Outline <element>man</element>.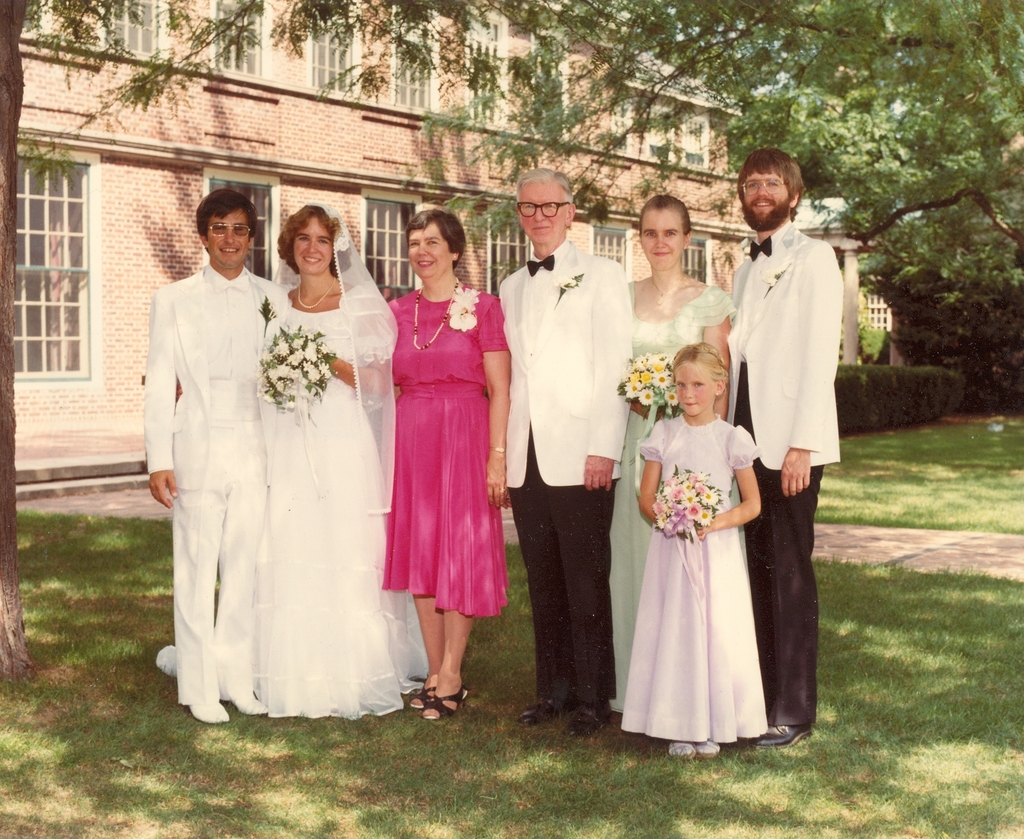
Outline: [left=723, top=149, right=844, bottom=750].
